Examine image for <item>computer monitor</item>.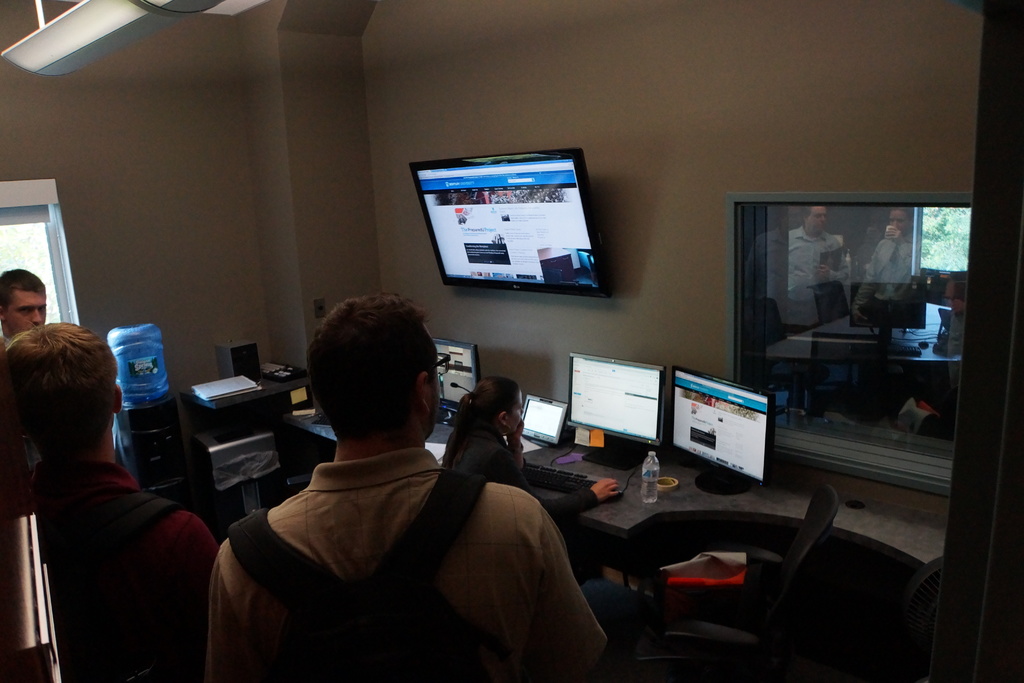
Examination result: (430, 338, 479, 427).
